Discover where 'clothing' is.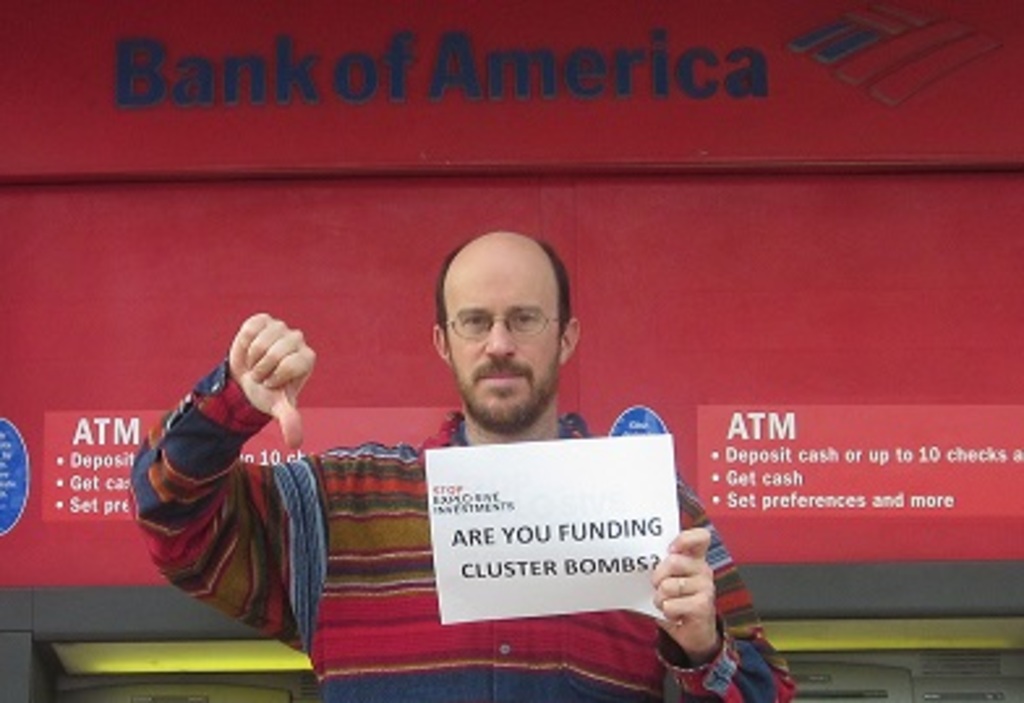
Discovered at Rect(128, 408, 799, 700).
